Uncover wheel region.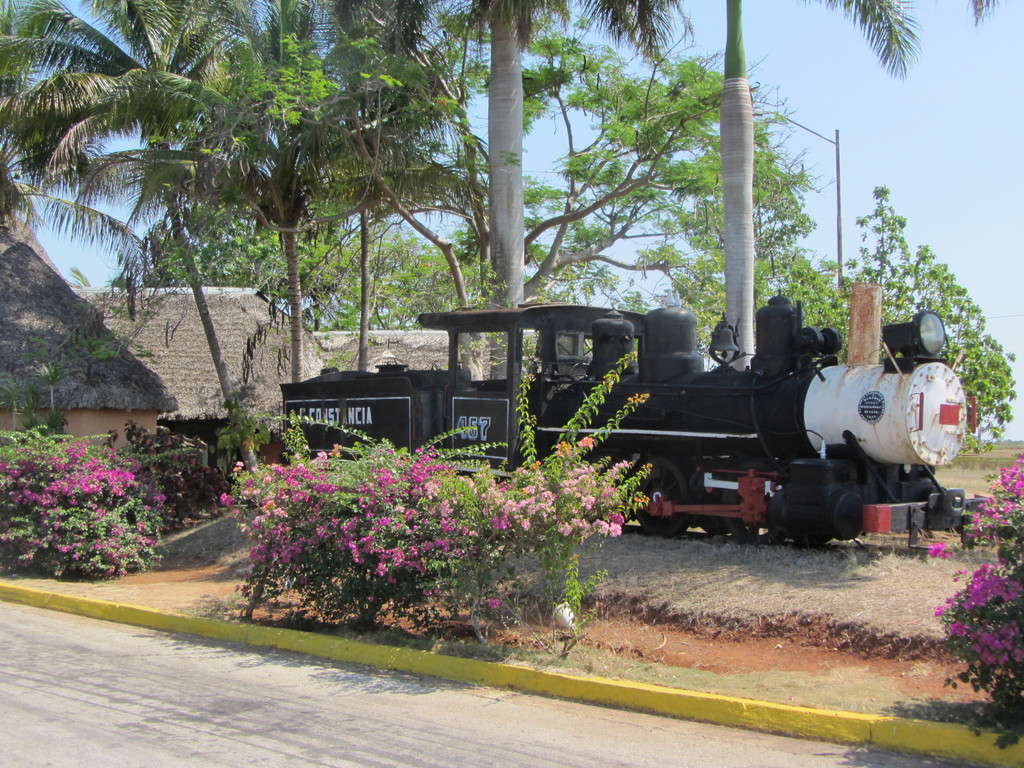
Uncovered: (x1=625, y1=460, x2=684, y2=540).
